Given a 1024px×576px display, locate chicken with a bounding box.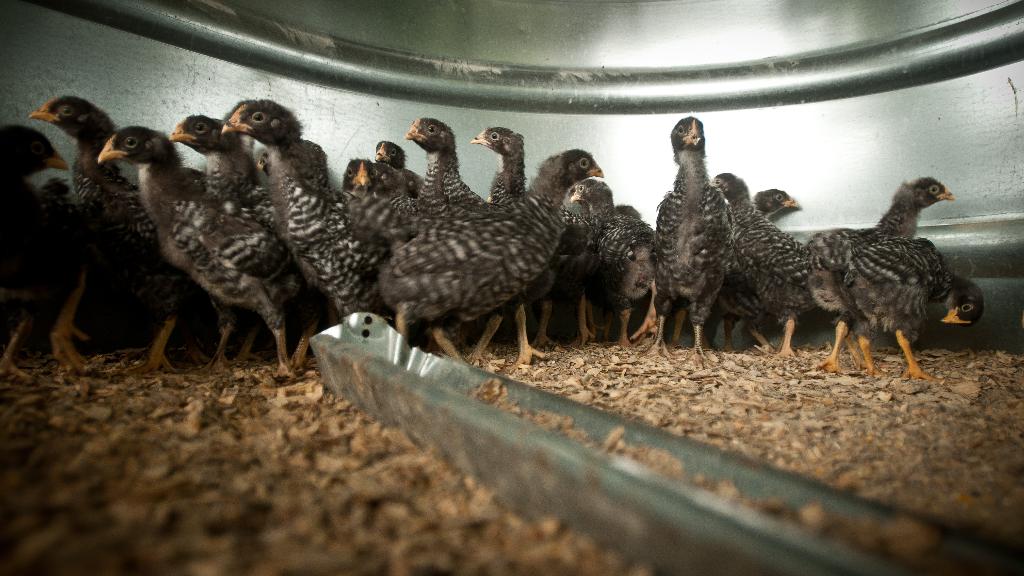
Located: 805, 175, 961, 372.
